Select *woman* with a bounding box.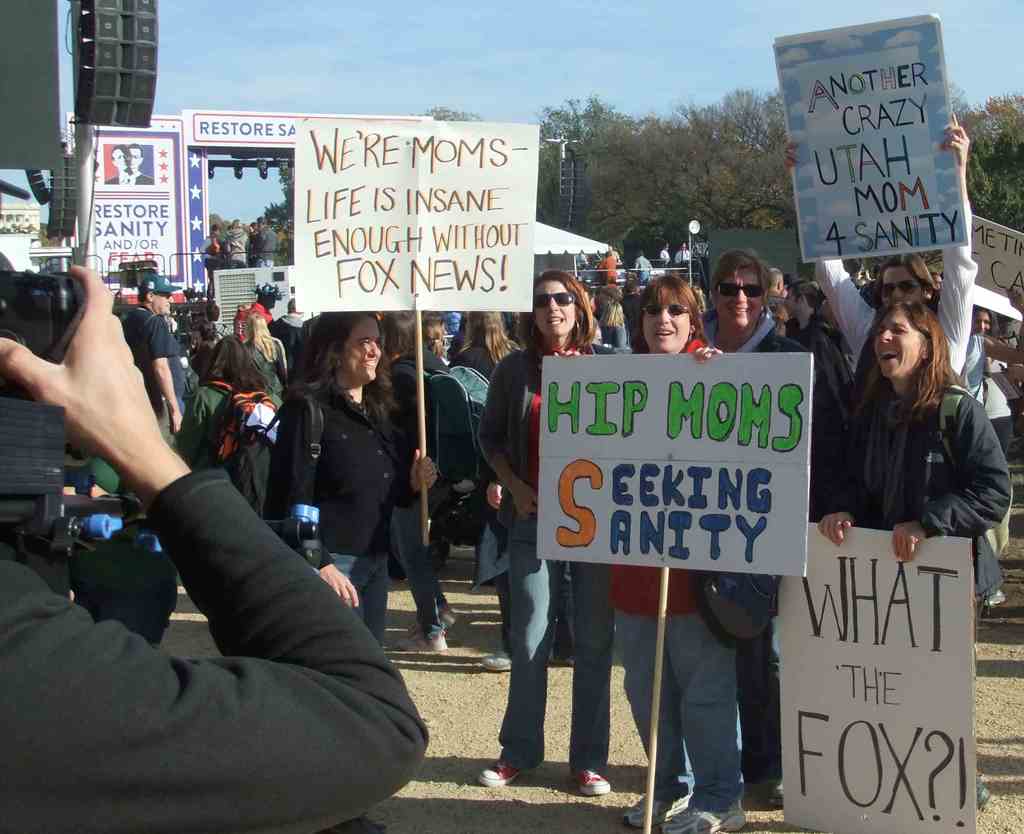
bbox=(602, 271, 724, 833).
